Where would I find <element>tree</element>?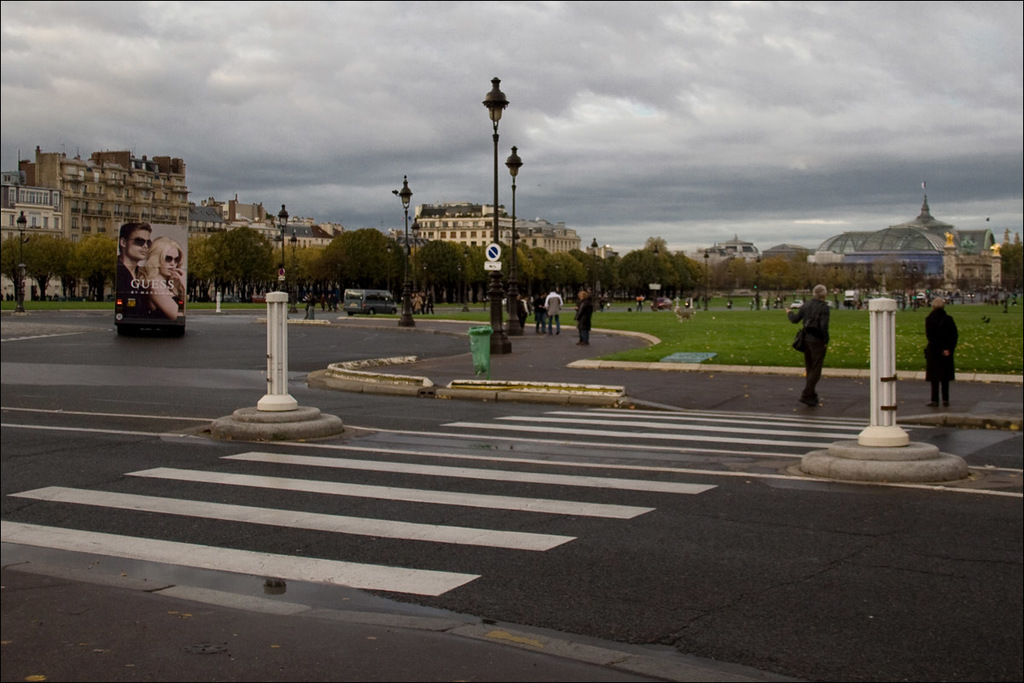
At locate(753, 256, 799, 295).
